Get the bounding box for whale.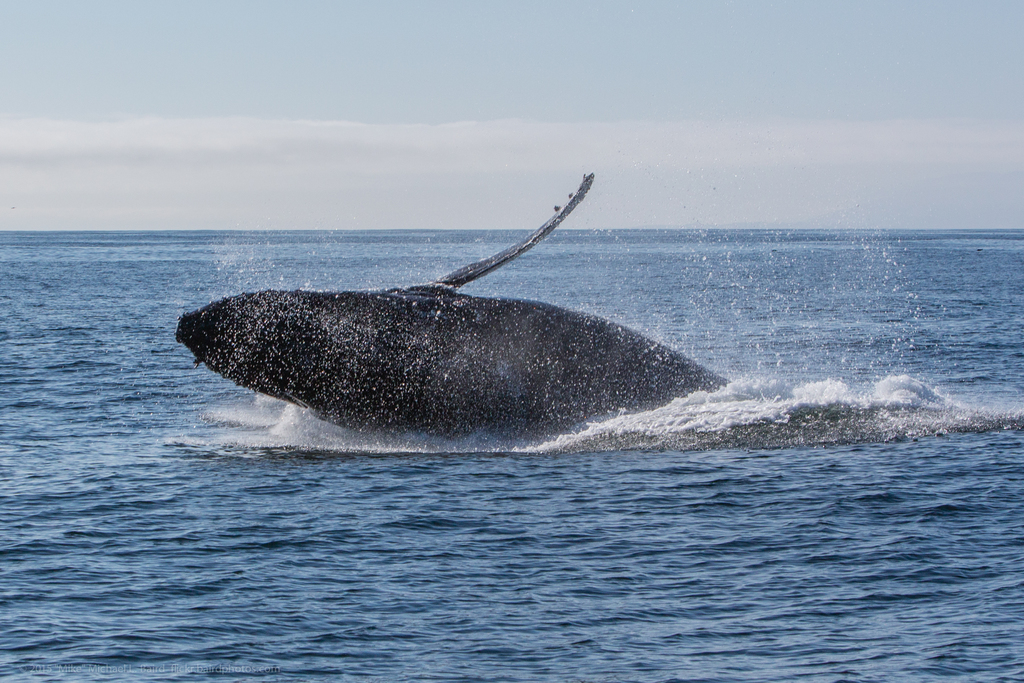
locate(169, 176, 727, 440).
